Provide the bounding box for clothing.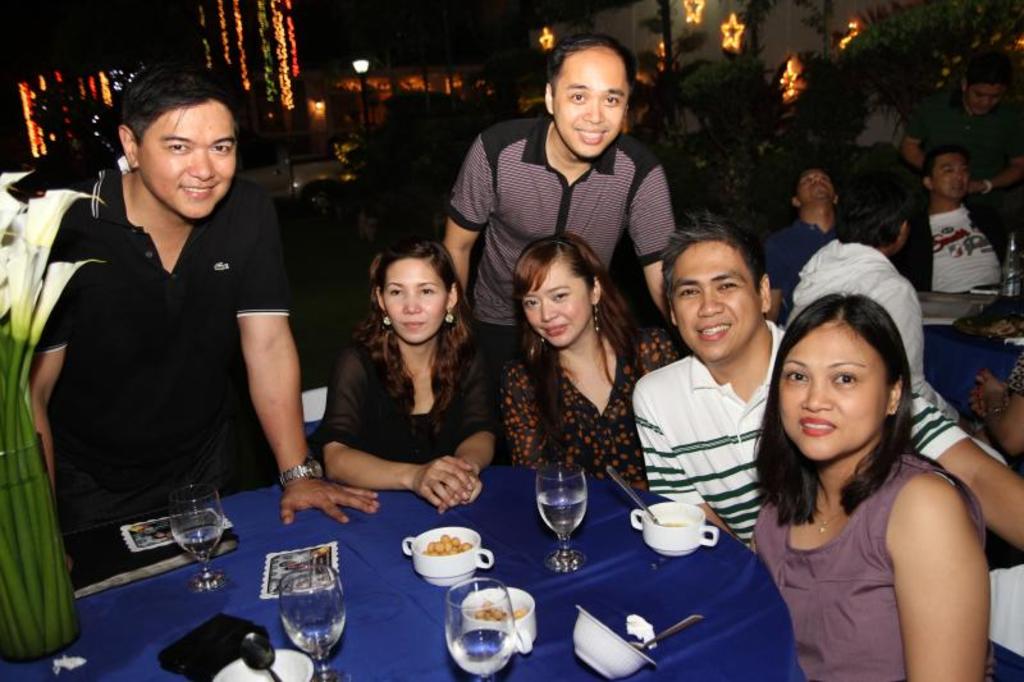
{"left": 503, "top": 324, "right": 685, "bottom": 486}.
